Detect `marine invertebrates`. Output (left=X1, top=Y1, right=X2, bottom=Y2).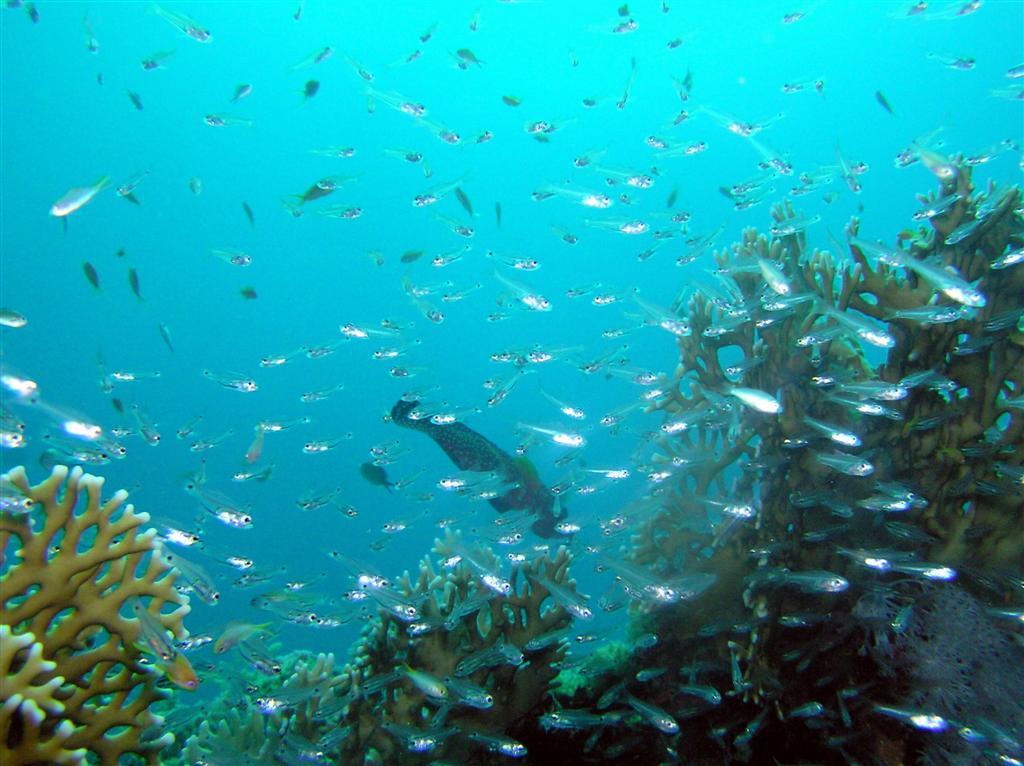
(left=593, top=282, right=642, bottom=307).
